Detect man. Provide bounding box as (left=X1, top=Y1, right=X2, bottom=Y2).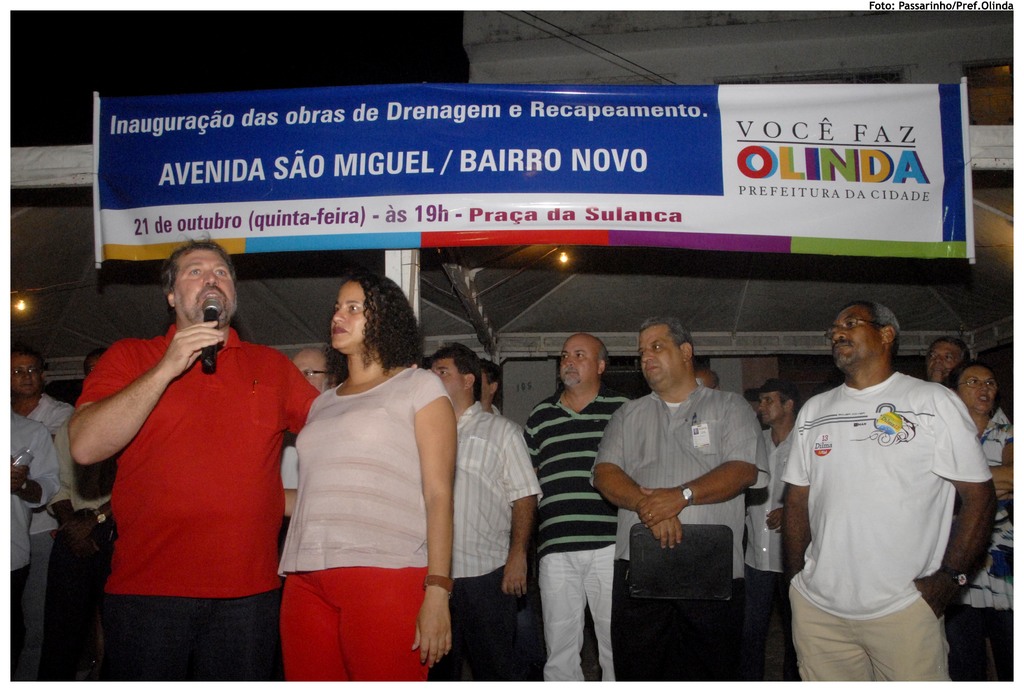
(left=477, top=362, right=505, bottom=418).
